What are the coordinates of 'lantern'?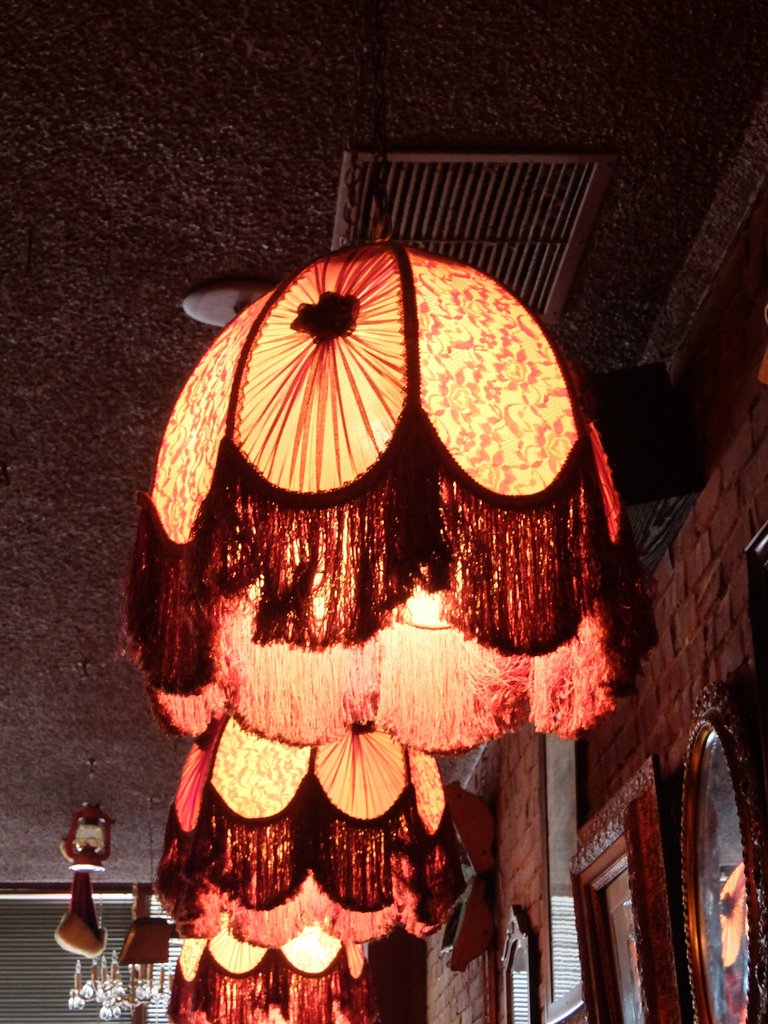
select_region(134, 230, 607, 778).
